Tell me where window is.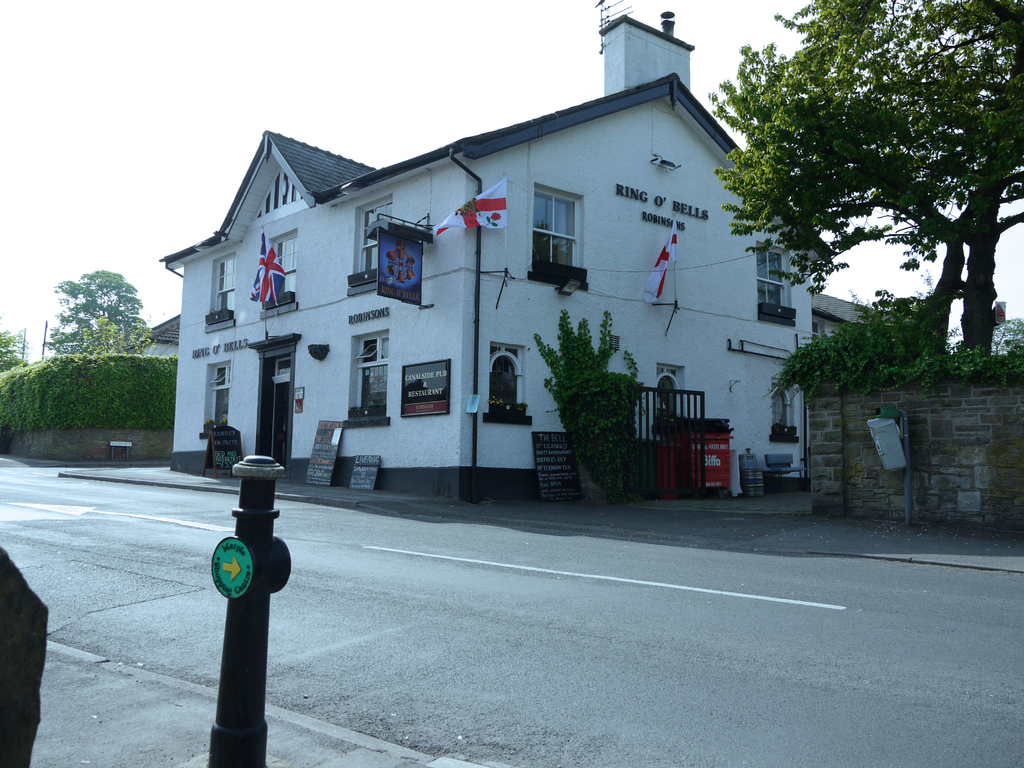
window is at (left=212, top=262, right=236, bottom=316).
